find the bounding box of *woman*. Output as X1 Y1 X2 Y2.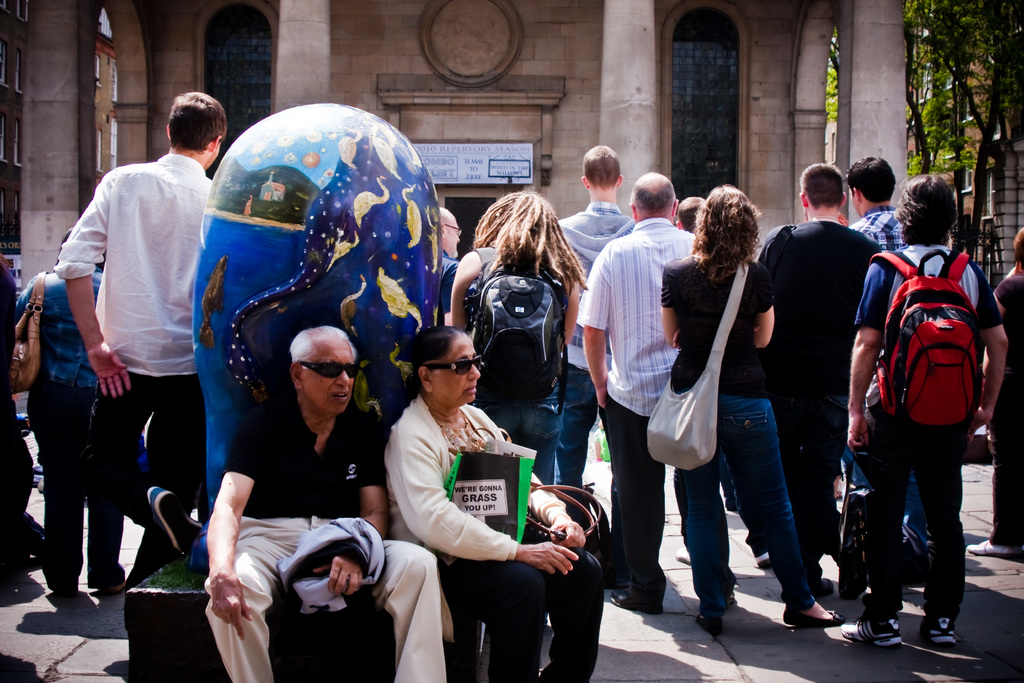
9 228 126 589.
